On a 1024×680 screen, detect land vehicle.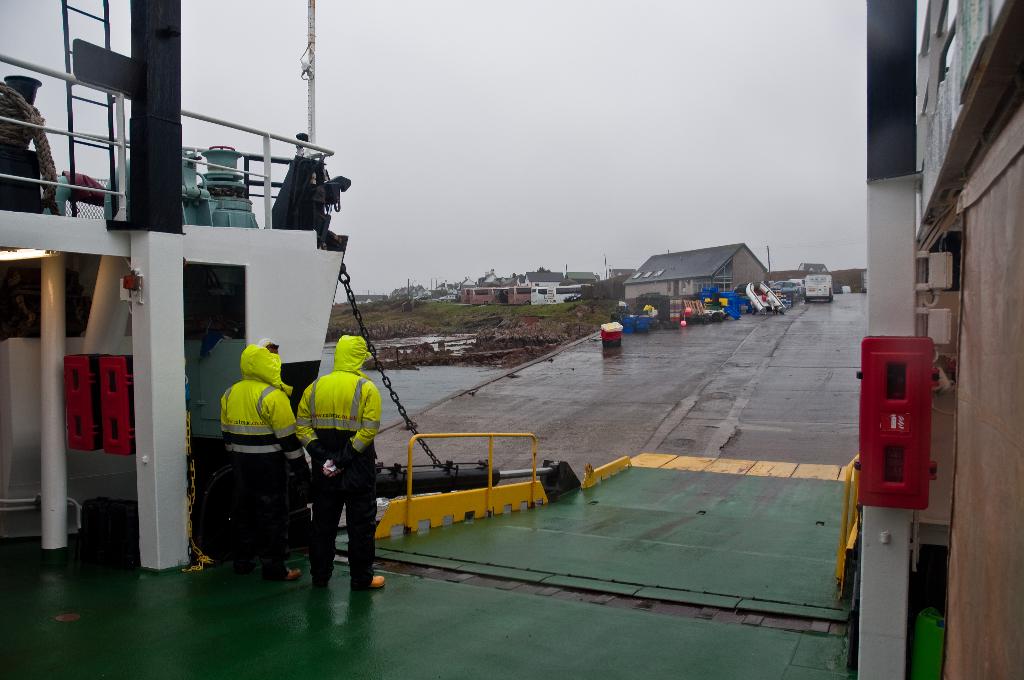
x1=488 y1=283 x2=507 y2=303.
